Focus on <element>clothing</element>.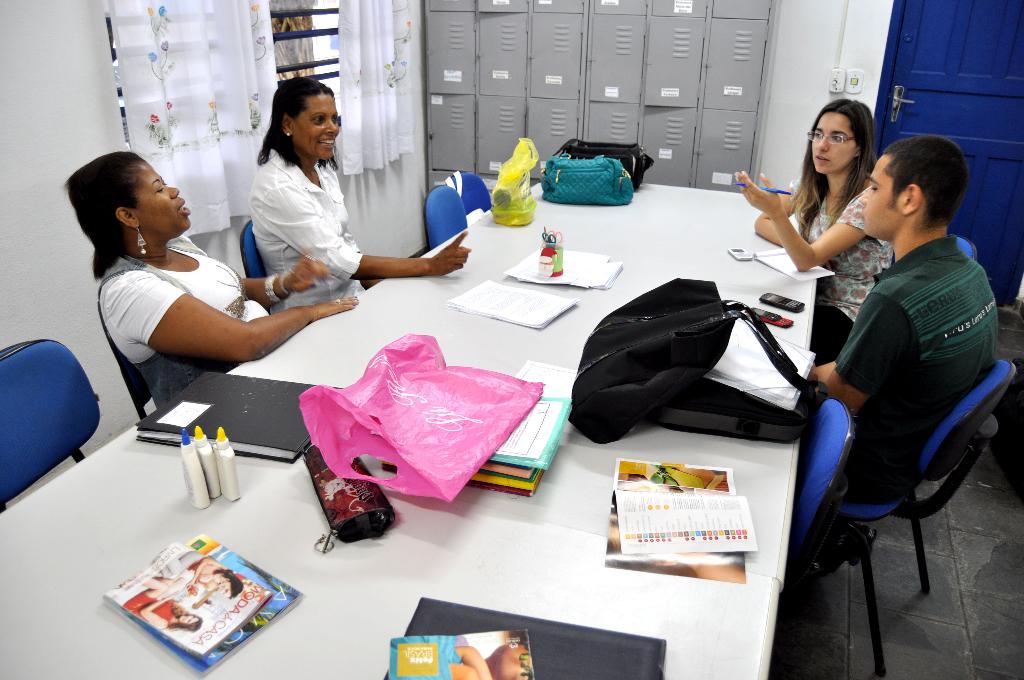
Focused at (x1=799, y1=234, x2=1002, y2=590).
